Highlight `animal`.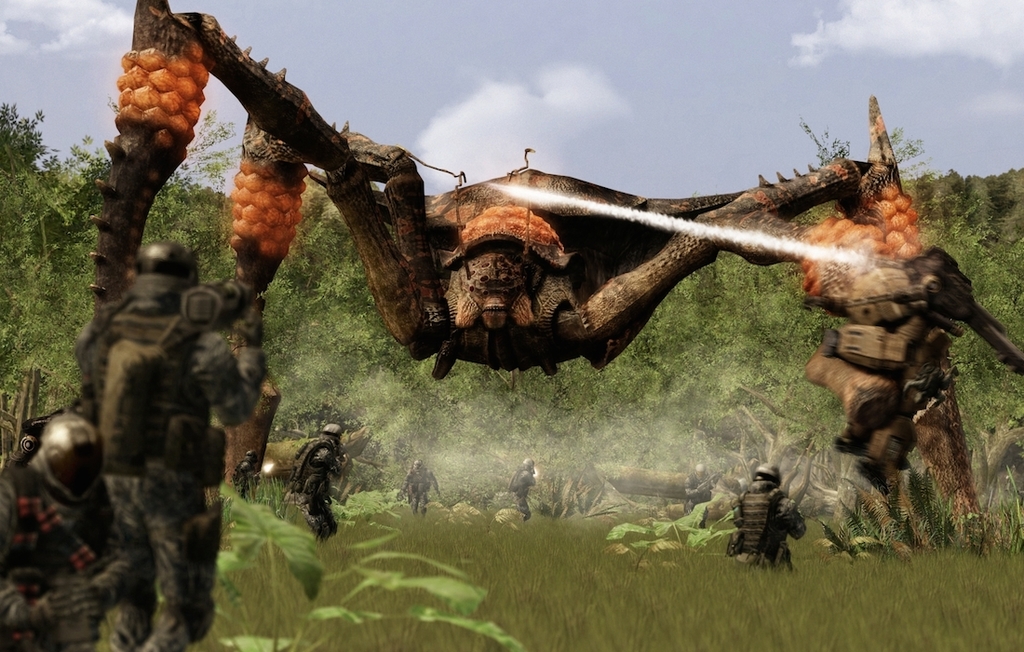
Highlighted region: x1=87, y1=0, x2=1018, y2=561.
